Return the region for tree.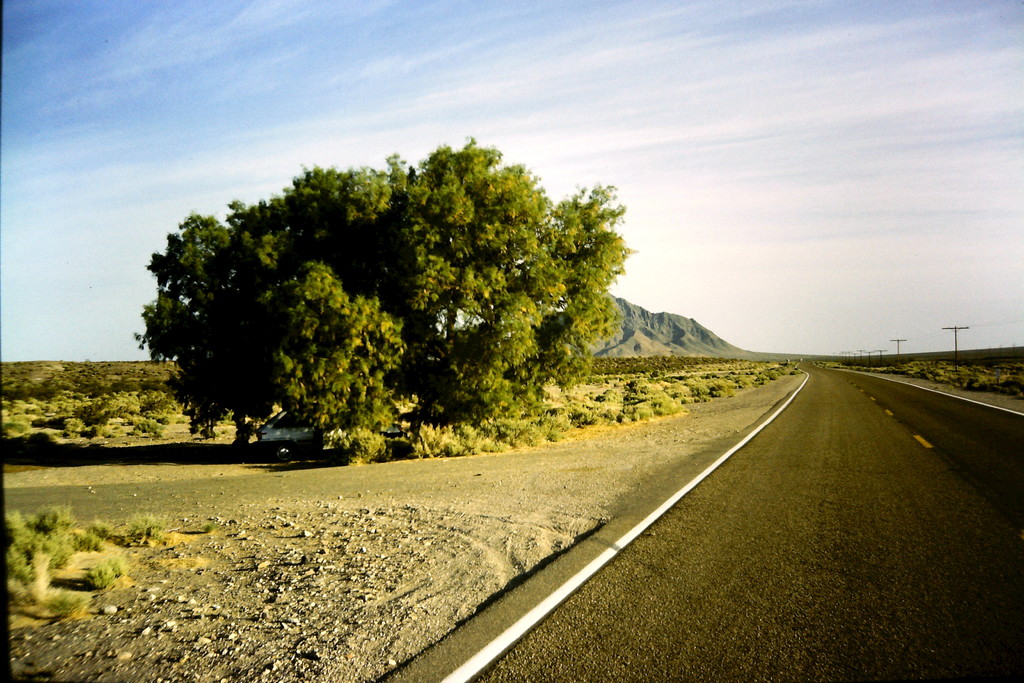
118,193,445,462.
